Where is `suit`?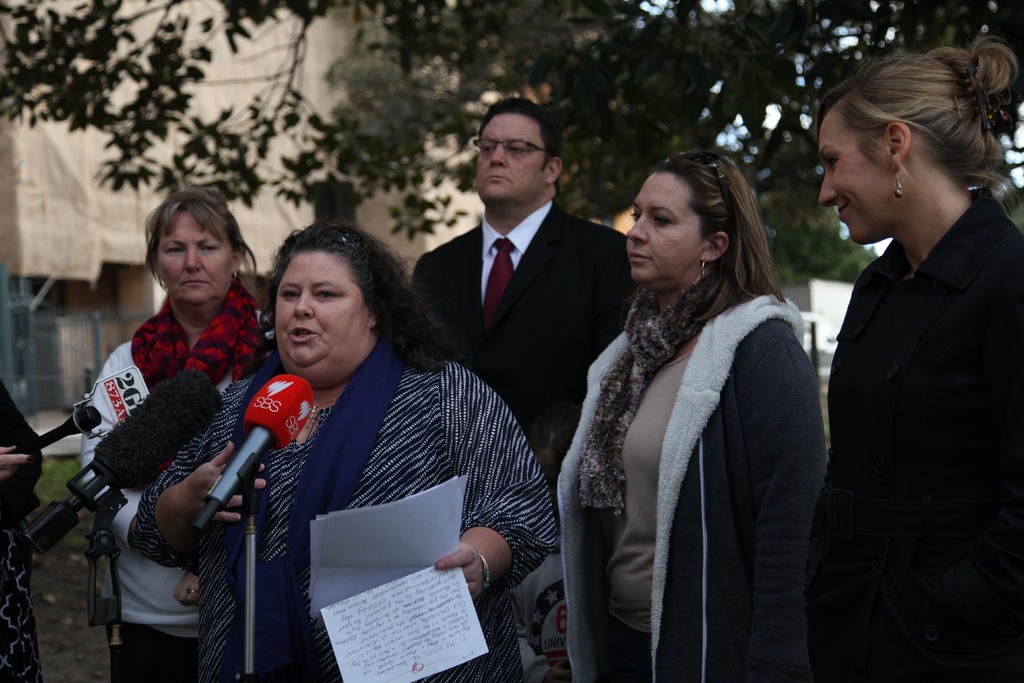
<region>799, 118, 1021, 655</region>.
